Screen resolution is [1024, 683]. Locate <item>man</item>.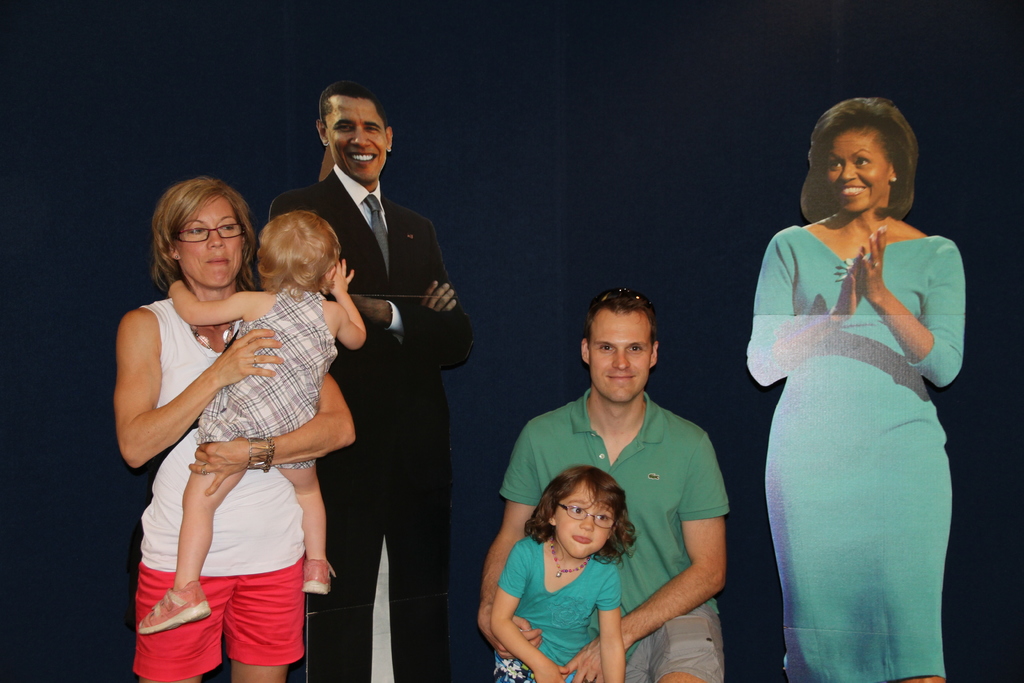
477, 287, 729, 682.
